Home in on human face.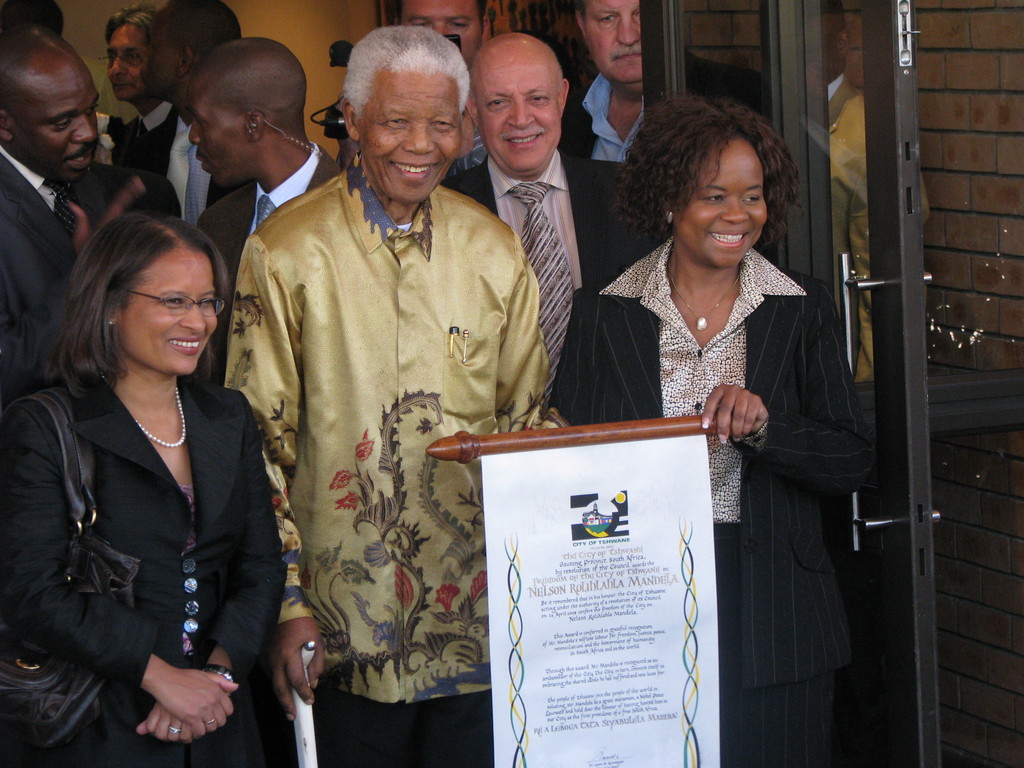
Homed in at box=[190, 92, 250, 186].
